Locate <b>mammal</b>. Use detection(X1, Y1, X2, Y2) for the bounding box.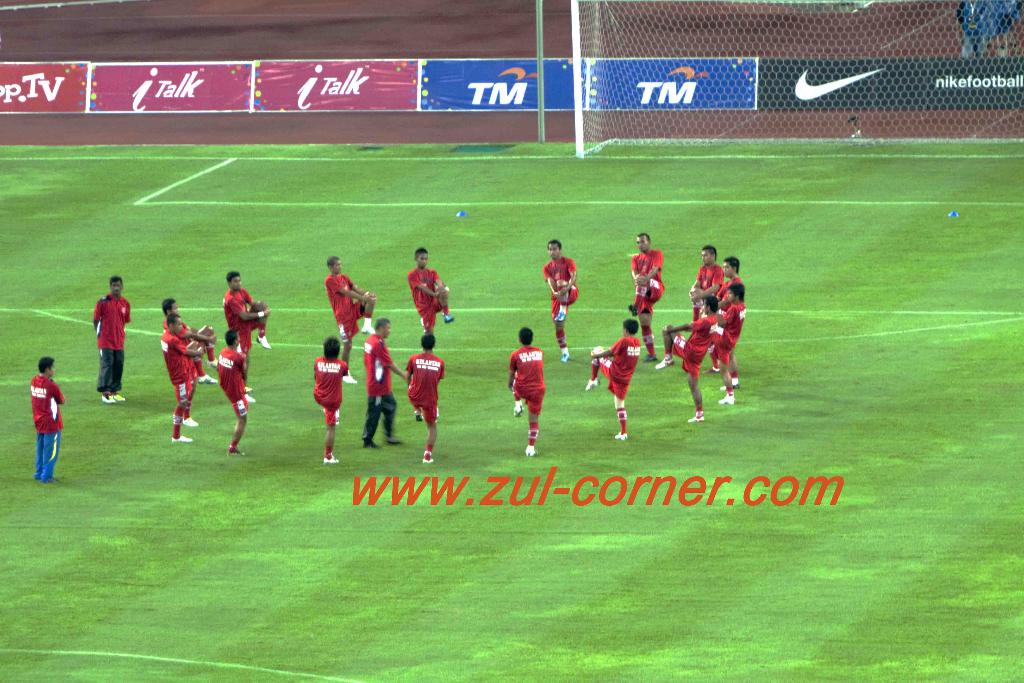
detection(630, 234, 666, 358).
